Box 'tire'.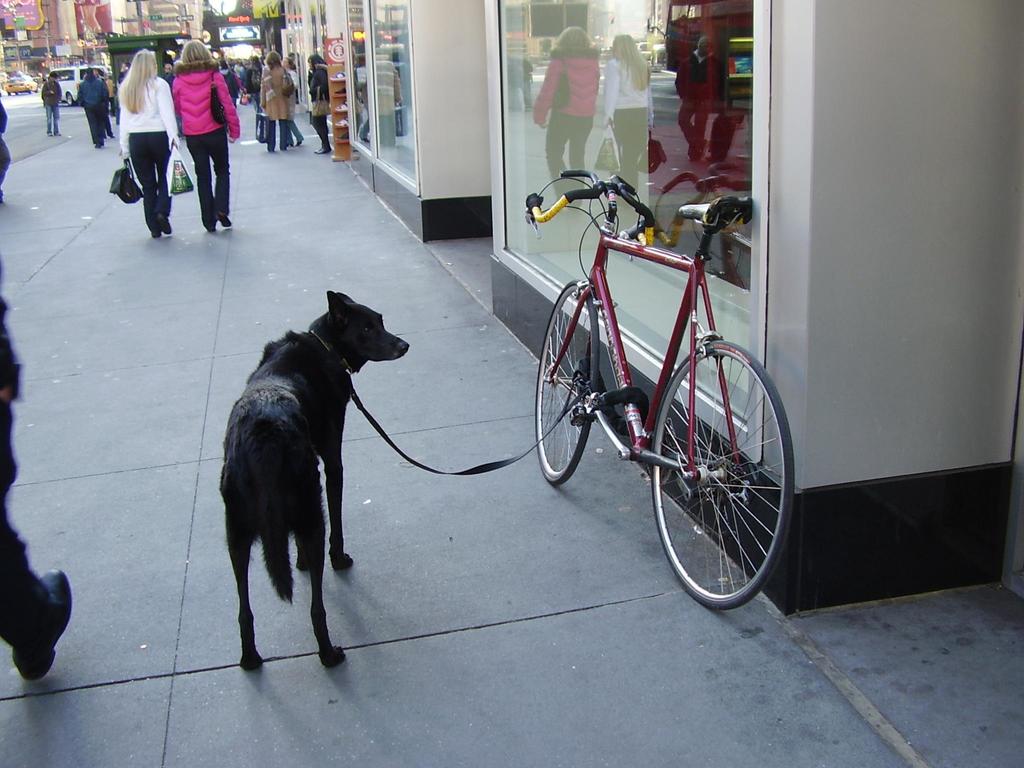
box(7, 90, 10, 95).
